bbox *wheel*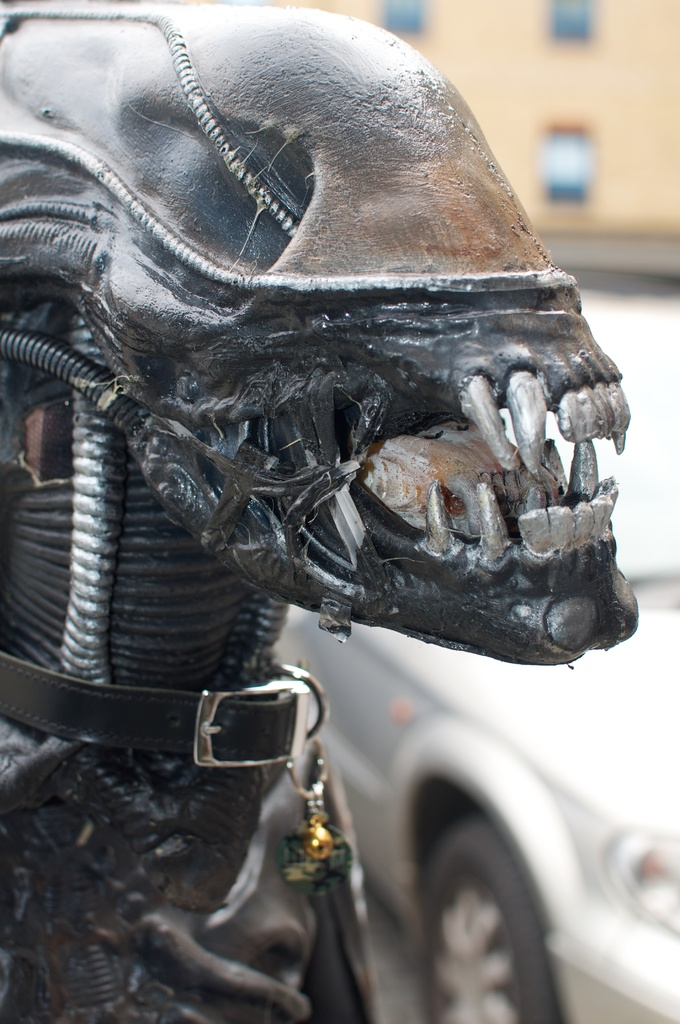
box(419, 812, 567, 1010)
